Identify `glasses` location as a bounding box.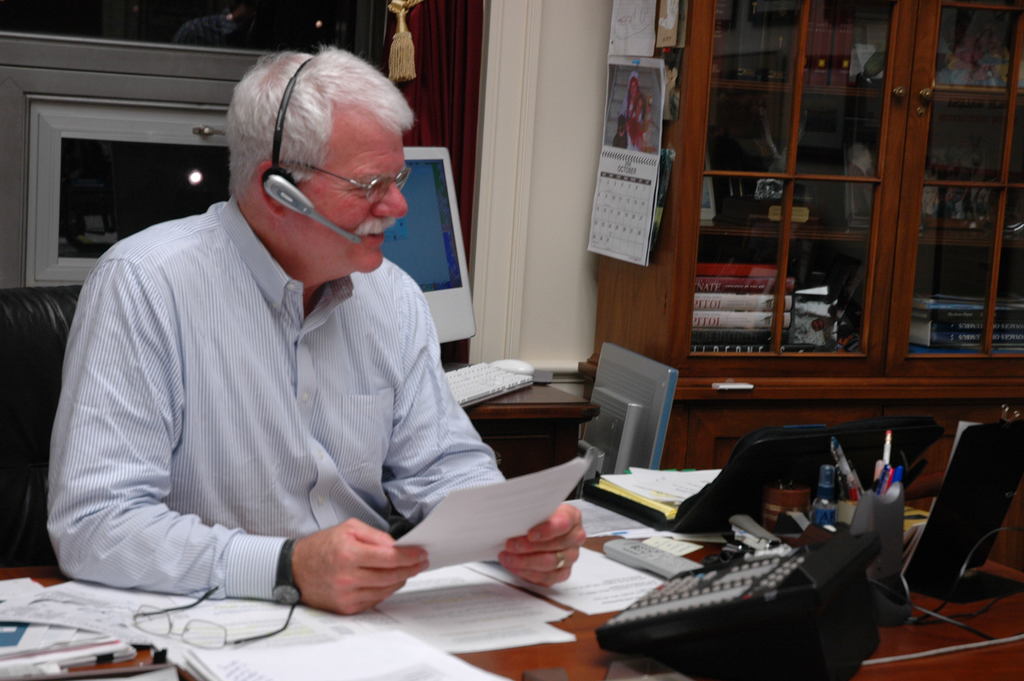
select_region(282, 161, 408, 200).
